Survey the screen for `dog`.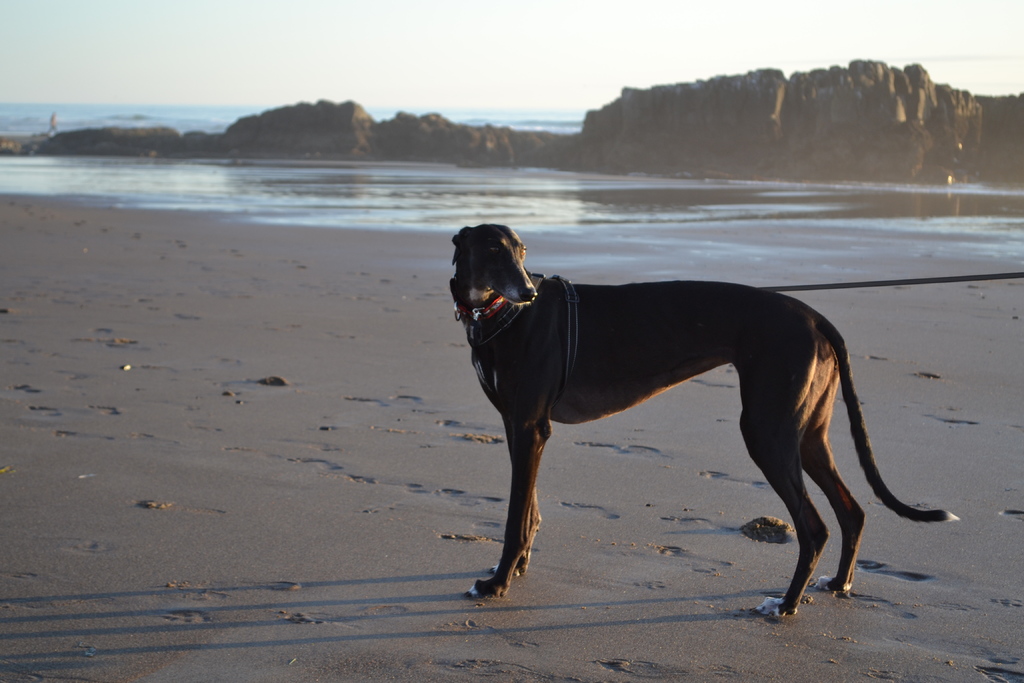
Survey found: [left=445, top=224, right=961, bottom=619].
